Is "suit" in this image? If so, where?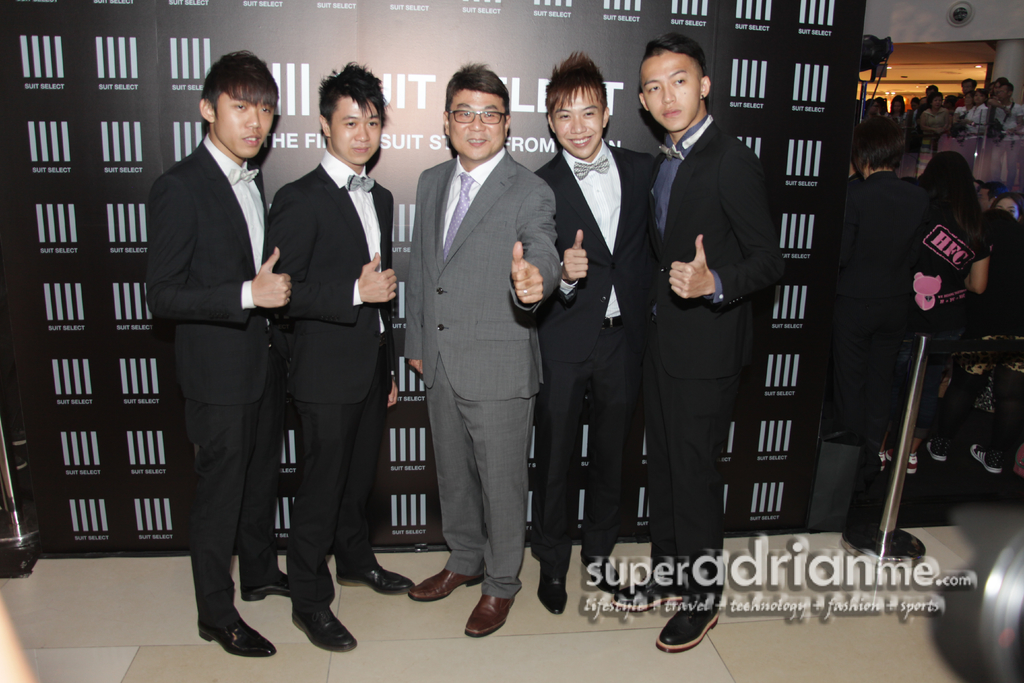
Yes, at [left=142, top=56, right=292, bottom=649].
